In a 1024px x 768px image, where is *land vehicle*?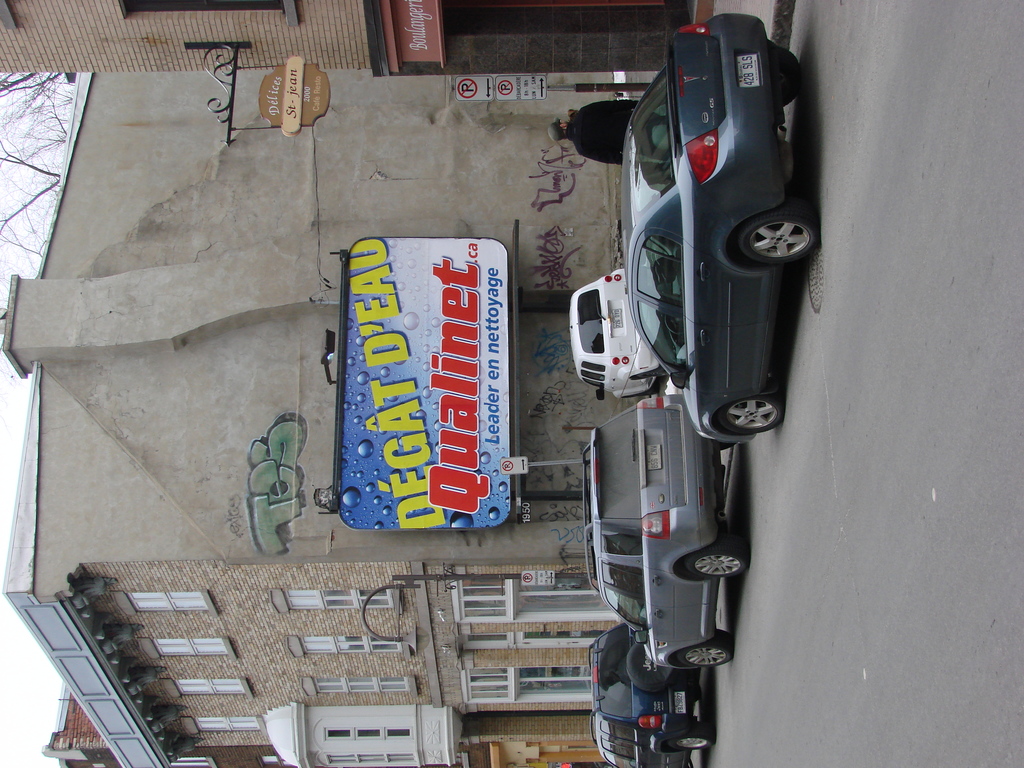
left=585, top=399, right=748, bottom=669.
